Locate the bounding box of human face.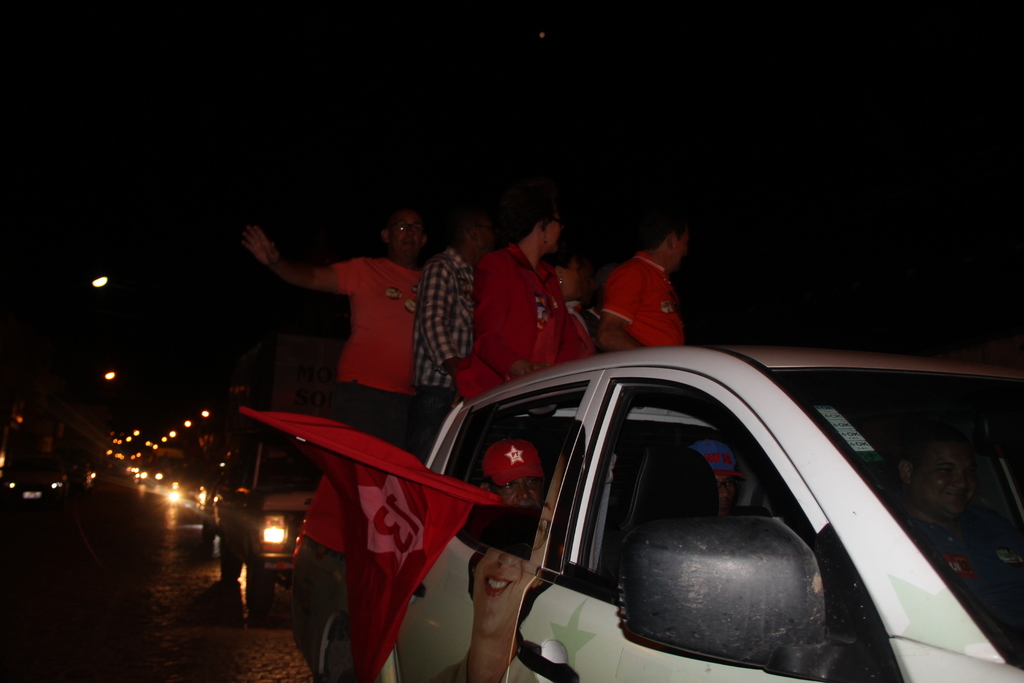
Bounding box: x1=474, y1=461, x2=556, y2=626.
